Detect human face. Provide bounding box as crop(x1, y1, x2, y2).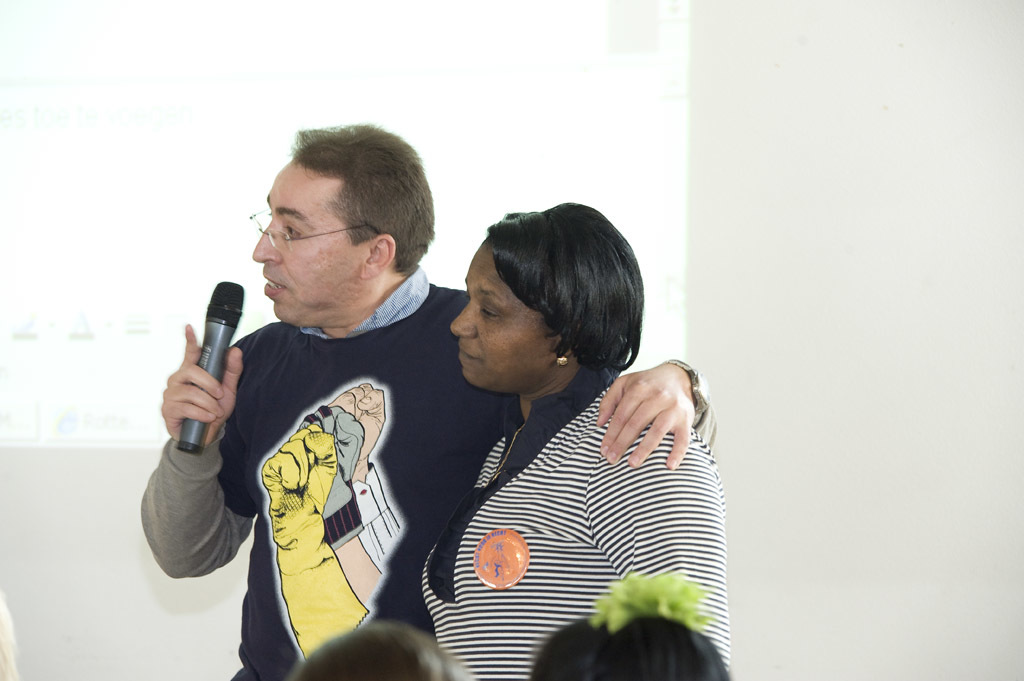
crop(451, 242, 562, 395).
